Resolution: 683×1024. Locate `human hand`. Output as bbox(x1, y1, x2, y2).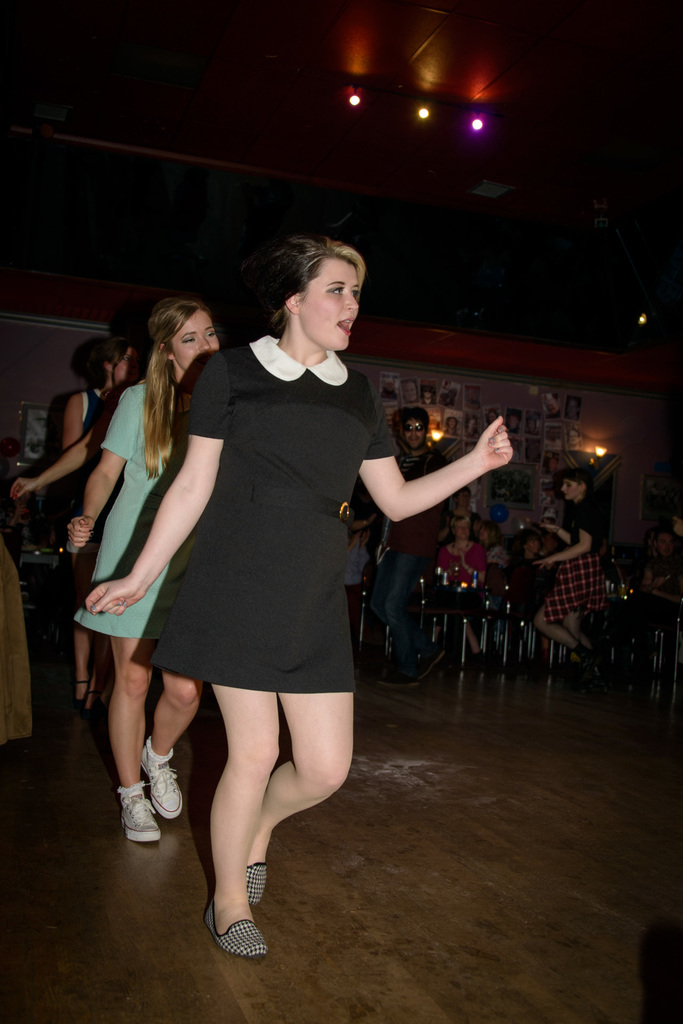
bbox(4, 477, 35, 505).
